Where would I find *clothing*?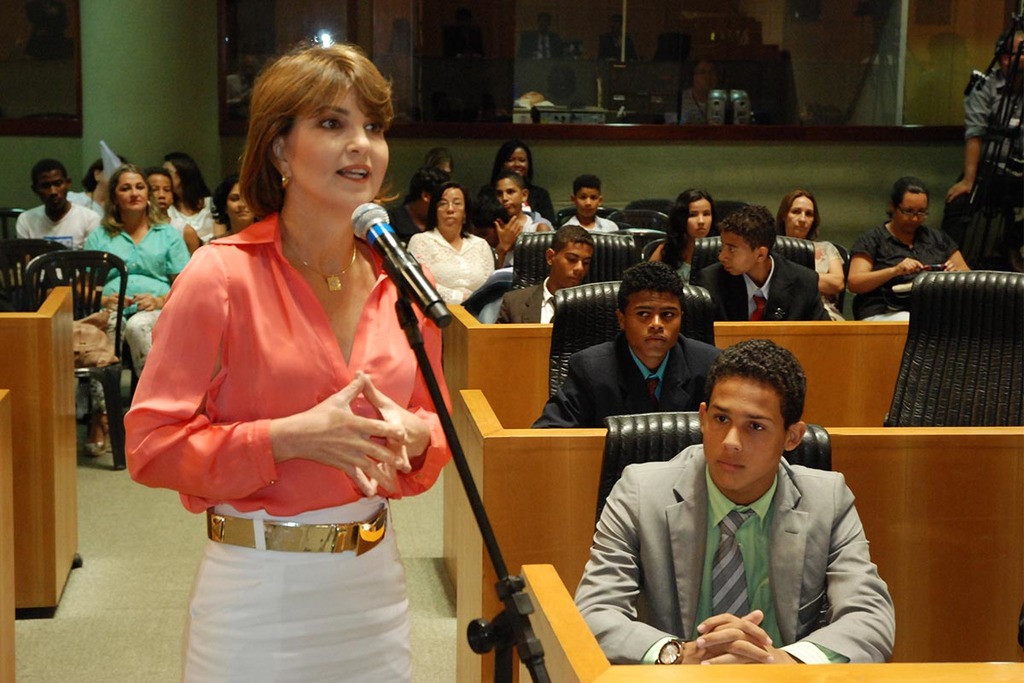
At <bbox>163, 204, 189, 240</bbox>.
